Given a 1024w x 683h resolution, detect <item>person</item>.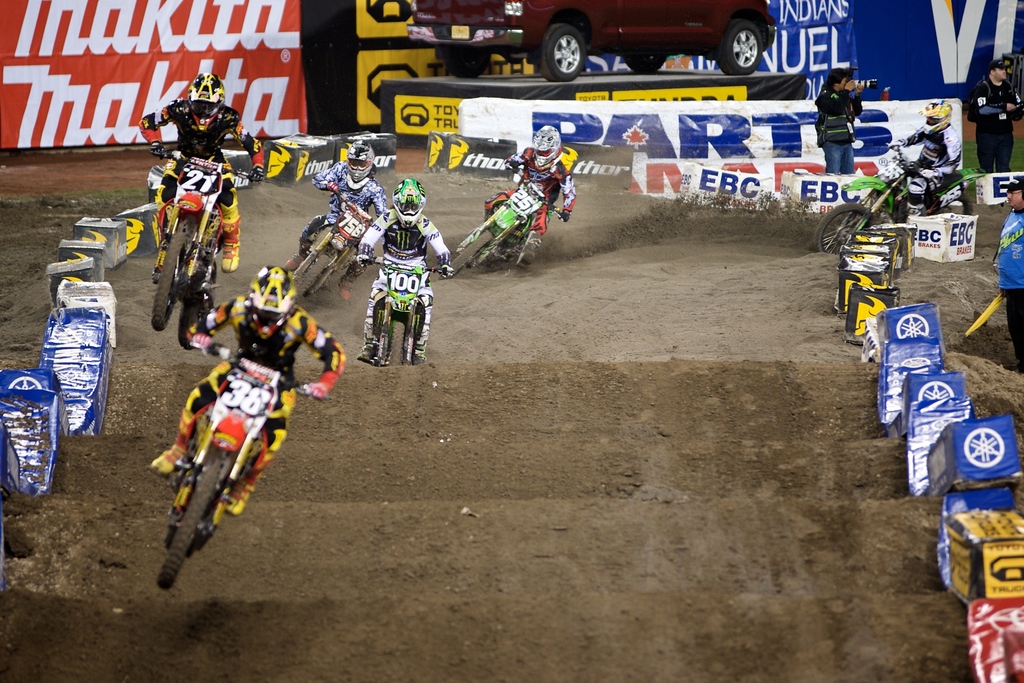
{"x1": 285, "y1": 138, "x2": 385, "y2": 304}.
